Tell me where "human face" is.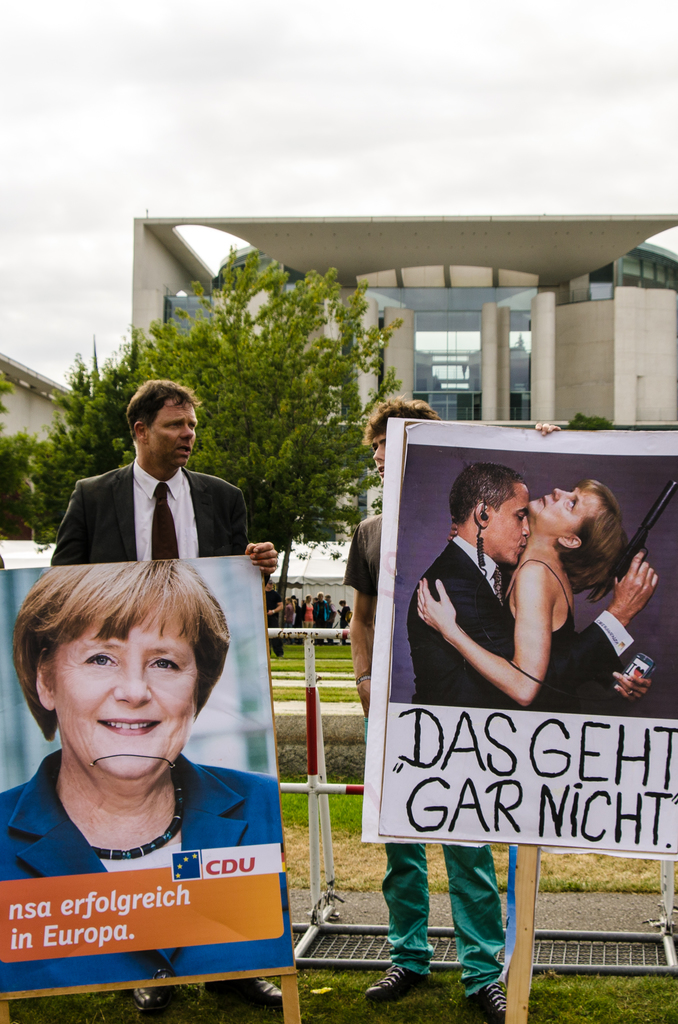
"human face" is at l=54, t=623, r=200, b=781.
